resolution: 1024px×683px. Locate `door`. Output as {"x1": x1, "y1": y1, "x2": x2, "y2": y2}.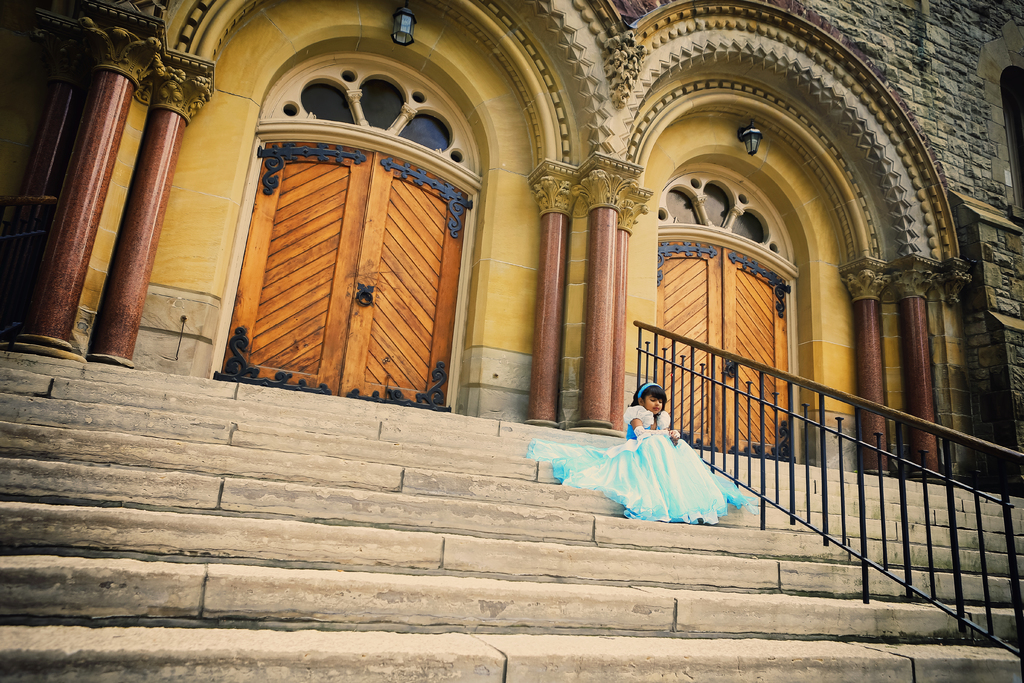
{"x1": 236, "y1": 104, "x2": 452, "y2": 382}.
